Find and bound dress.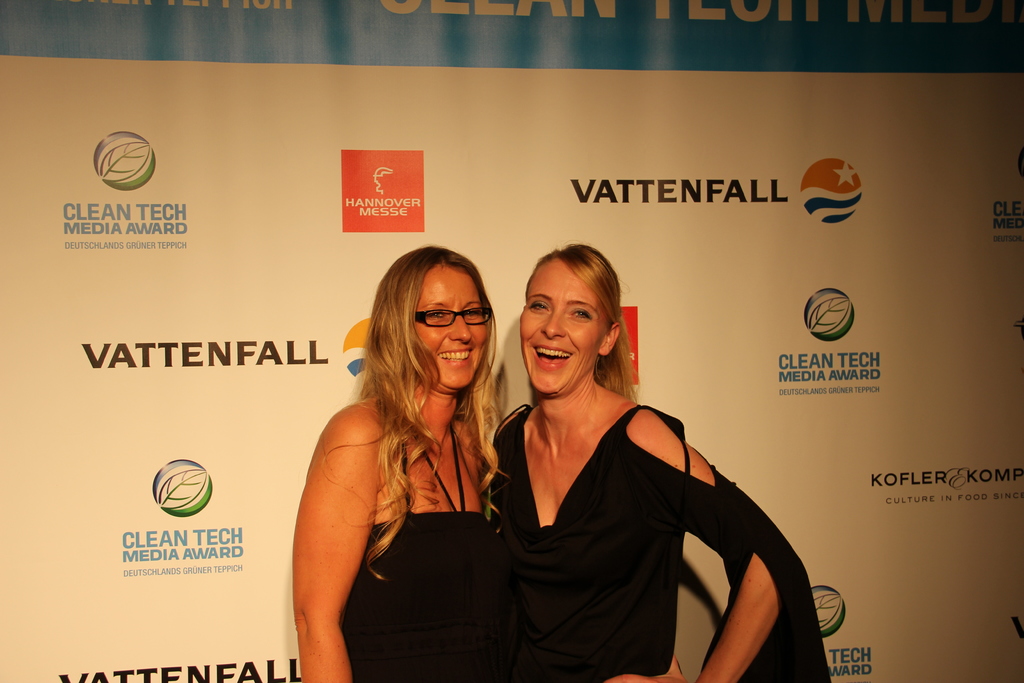
Bound: x1=492, y1=408, x2=836, y2=682.
